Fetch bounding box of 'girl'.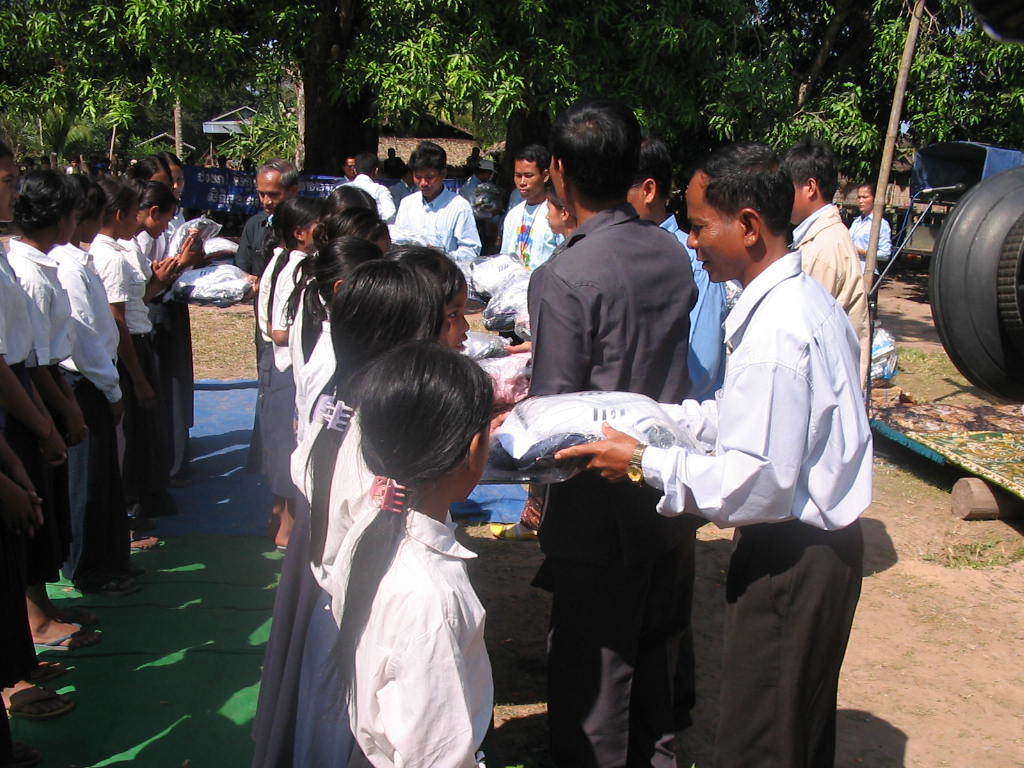
Bbox: crop(10, 172, 98, 652).
